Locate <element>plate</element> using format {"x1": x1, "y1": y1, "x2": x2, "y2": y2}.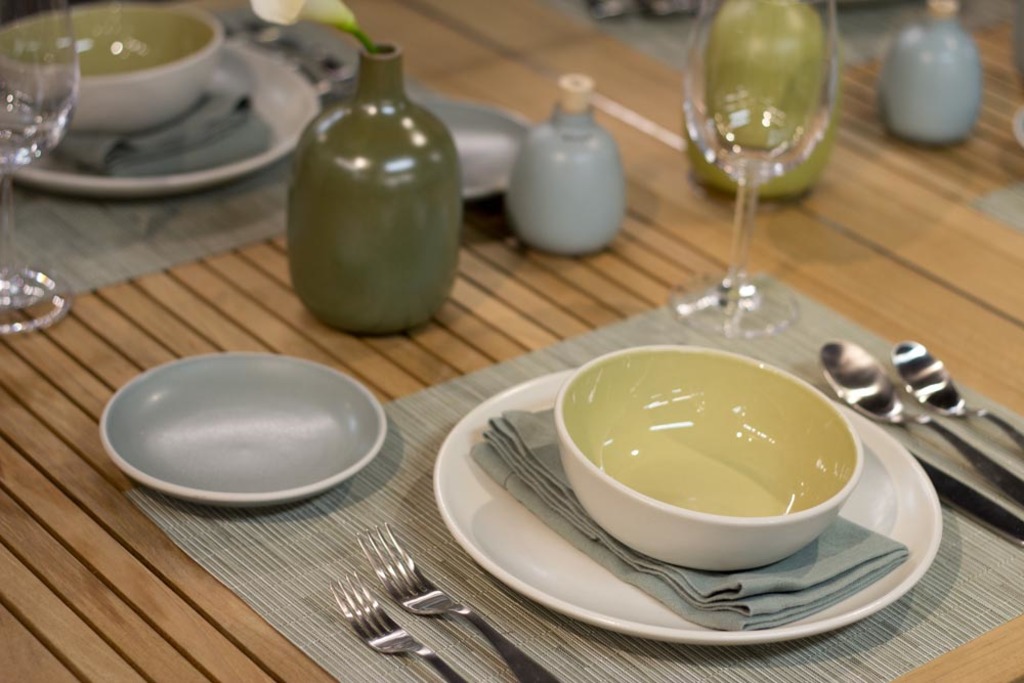
{"x1": 100, "y1": 347, "x2": 388, "y2": 511}.
